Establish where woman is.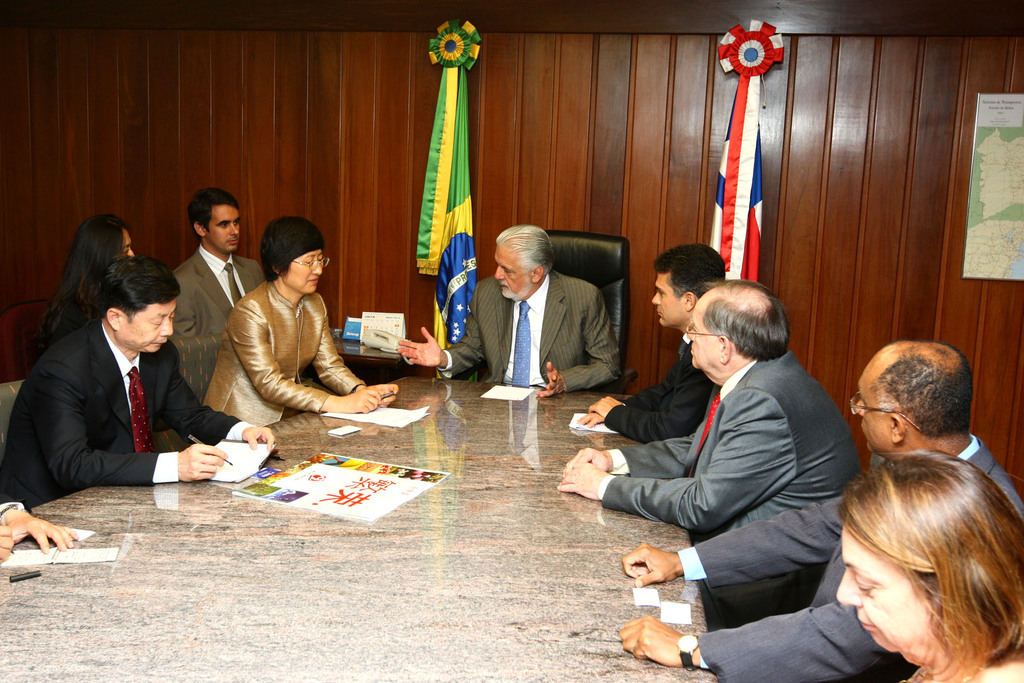
Established at crop(35, 213, 150, 364).
